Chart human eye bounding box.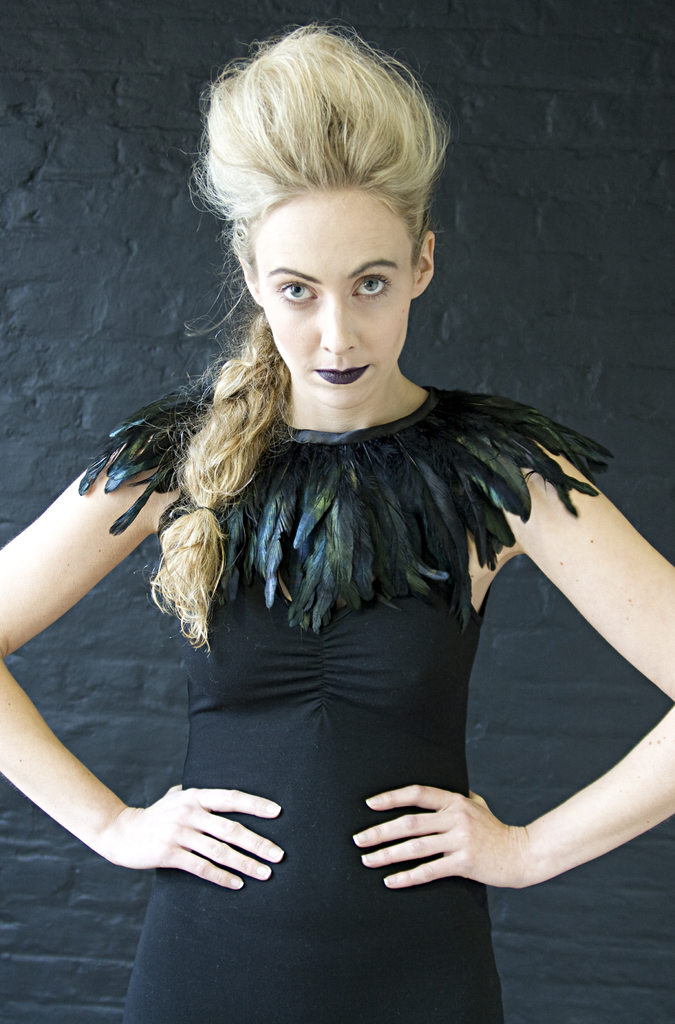
Charted: rect(274, 278, 325, 310).
